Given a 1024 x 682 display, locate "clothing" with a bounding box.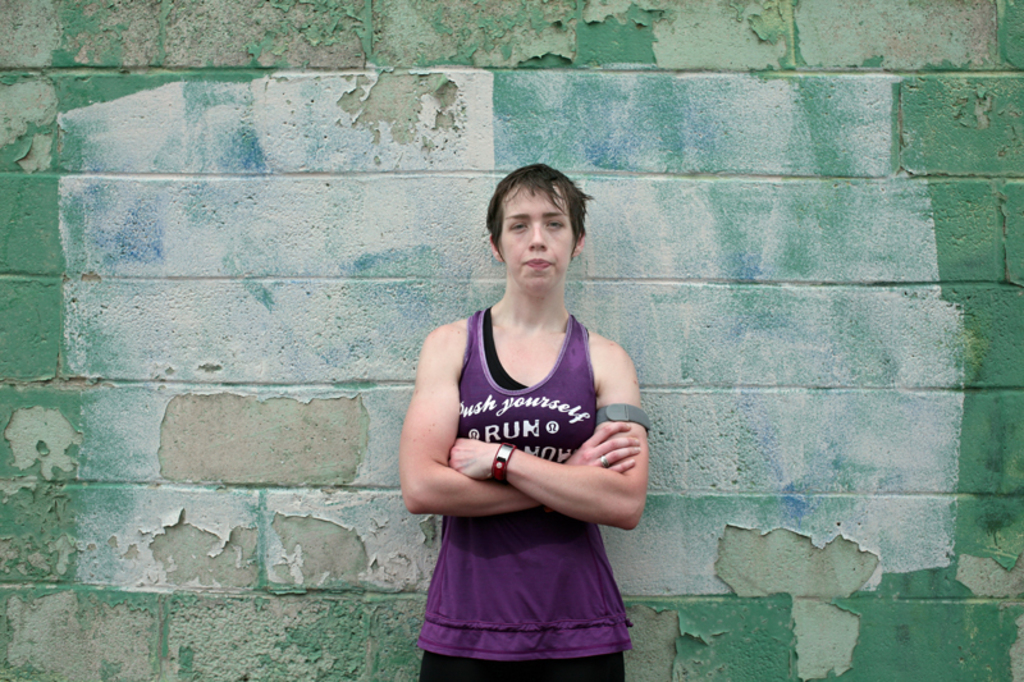
Located: (415, 287, 648, 640).
